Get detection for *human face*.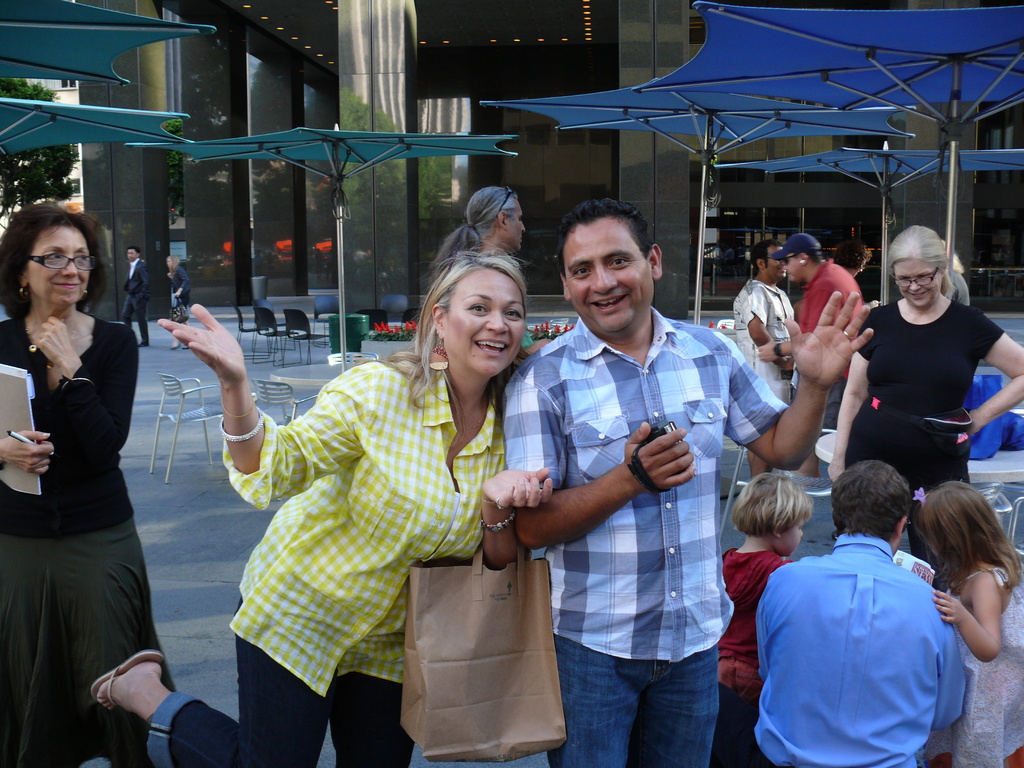
Detection: pyautogui.locateOnScreen(765, 250, 786, 278).
